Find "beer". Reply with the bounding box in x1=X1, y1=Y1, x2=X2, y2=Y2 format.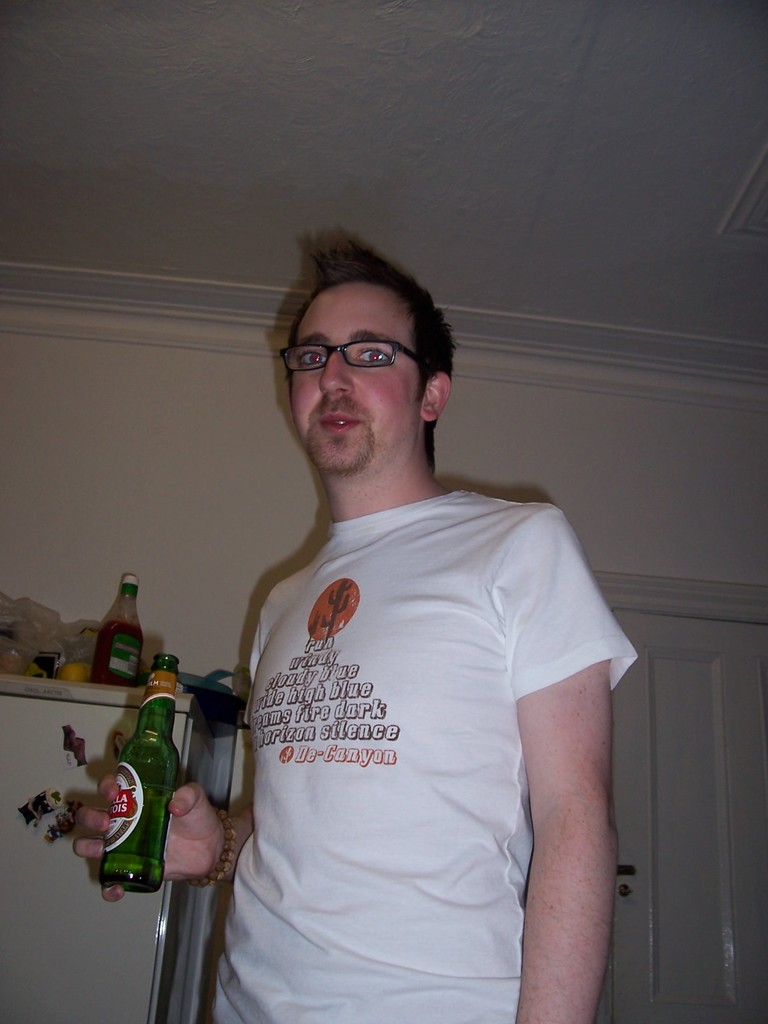
x1=98, y1=653, x2=181, y2=895.
